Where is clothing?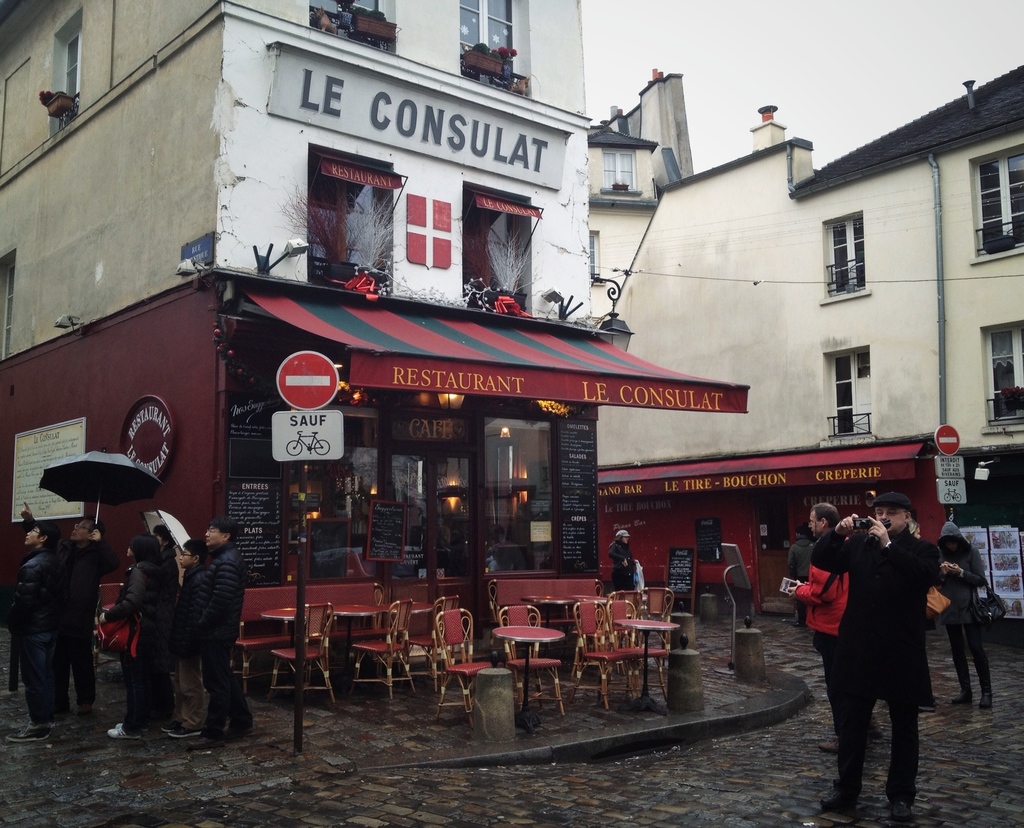
<box>156,545,178,576</box>.
